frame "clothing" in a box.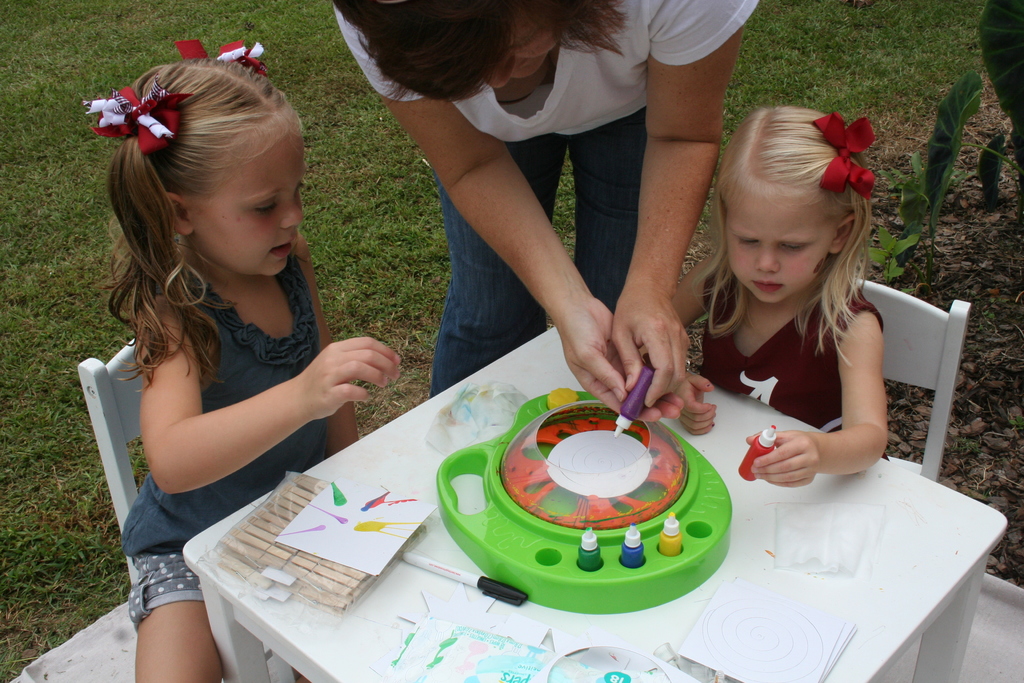
{"left": 330, "top": 0, "right": 763, "bottom": 403}.
